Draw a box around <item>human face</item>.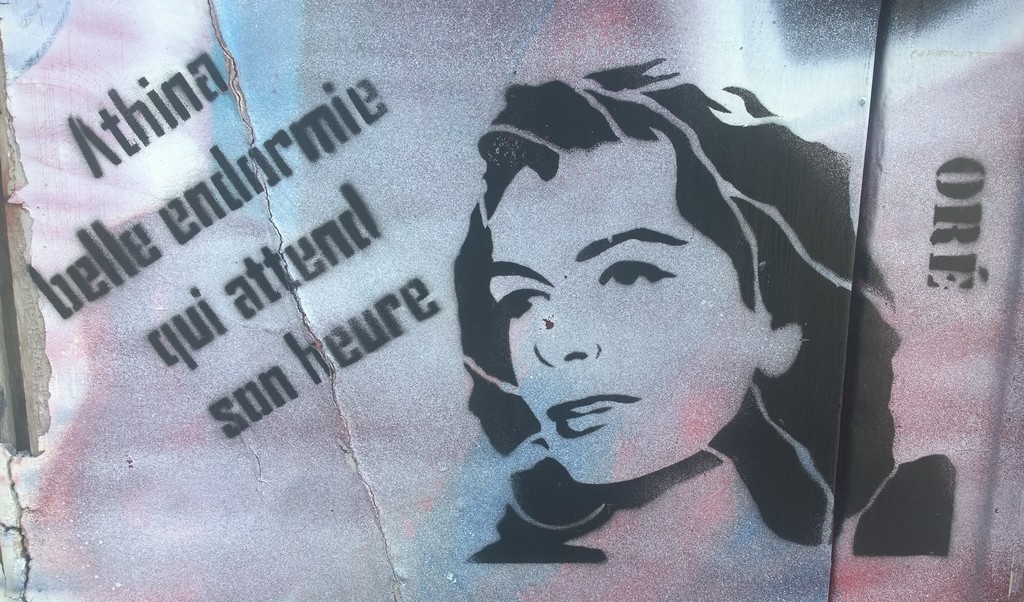
region(486, 141, 760, 482).
